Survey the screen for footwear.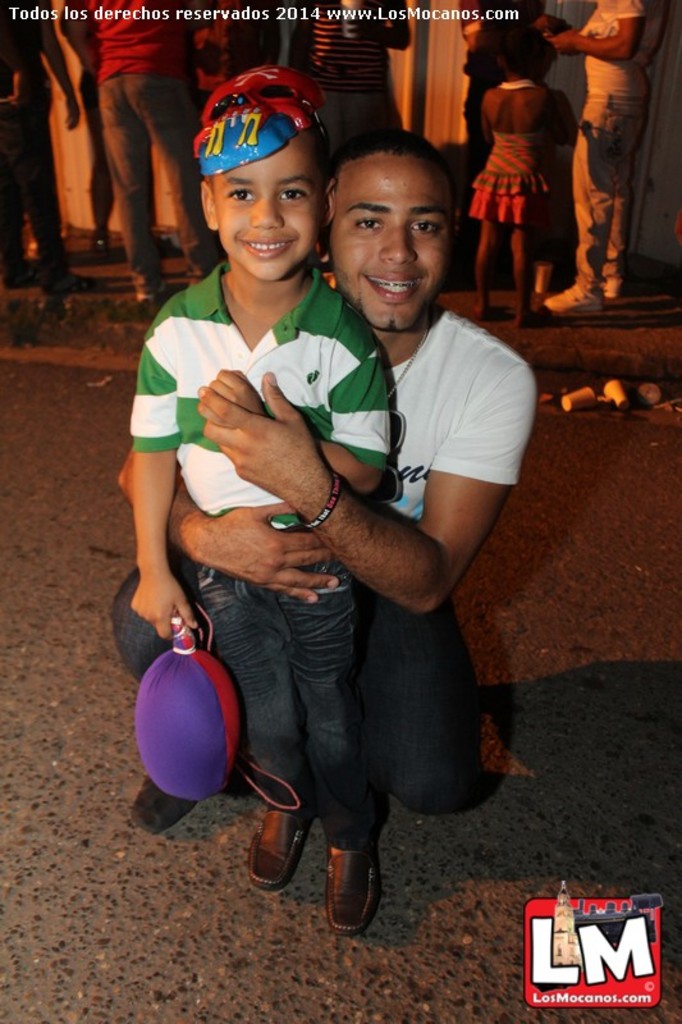
Survey found: Rect(321, 846, 393, 941).
